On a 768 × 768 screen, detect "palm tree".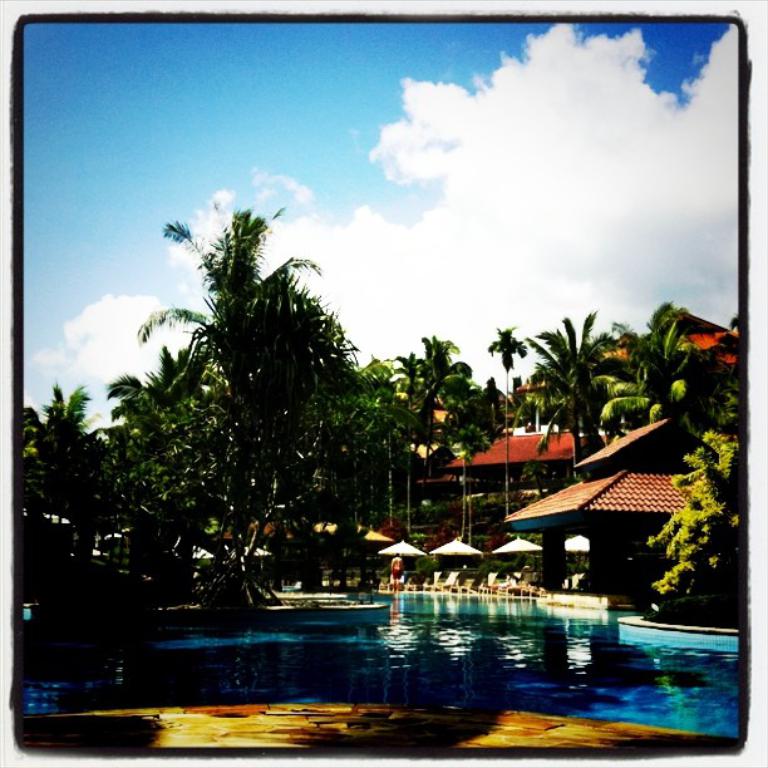
pyautogui.locateOnScreen(390, 315, 472, 531).
